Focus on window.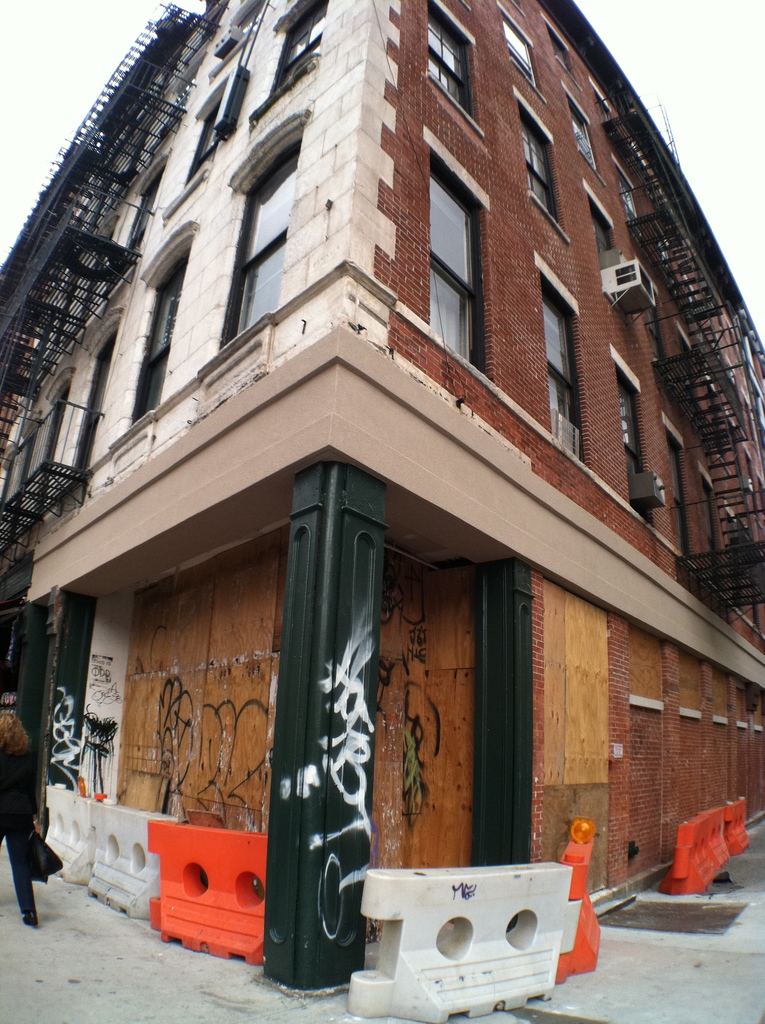
Focused at detection(539, 10, 574, 81).
